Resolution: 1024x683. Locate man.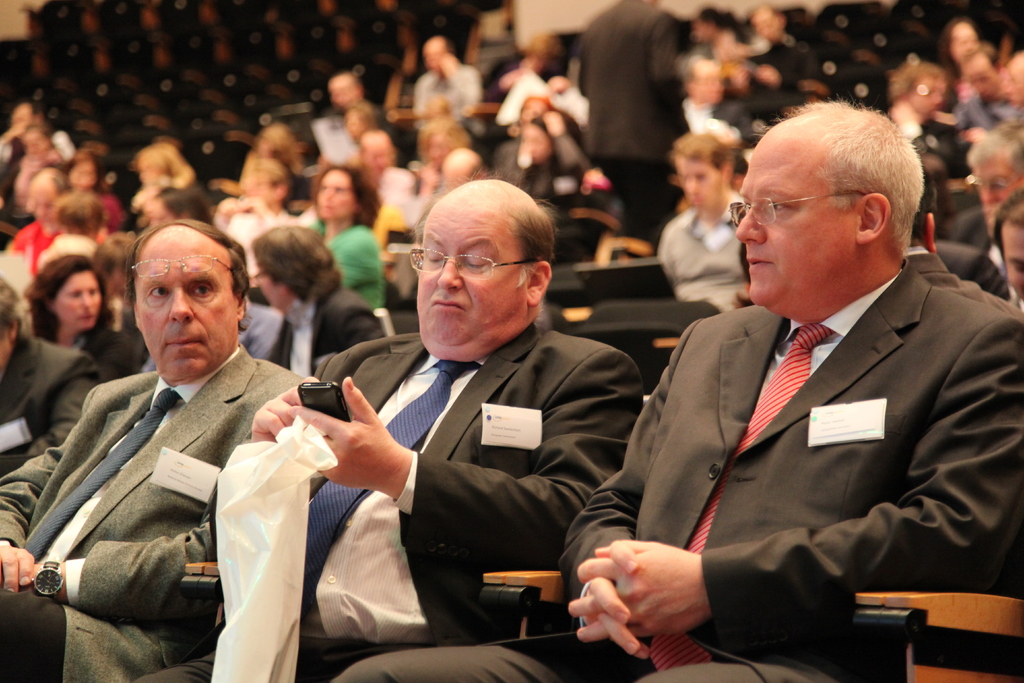
bbox(330, 99, 1023, 682).
